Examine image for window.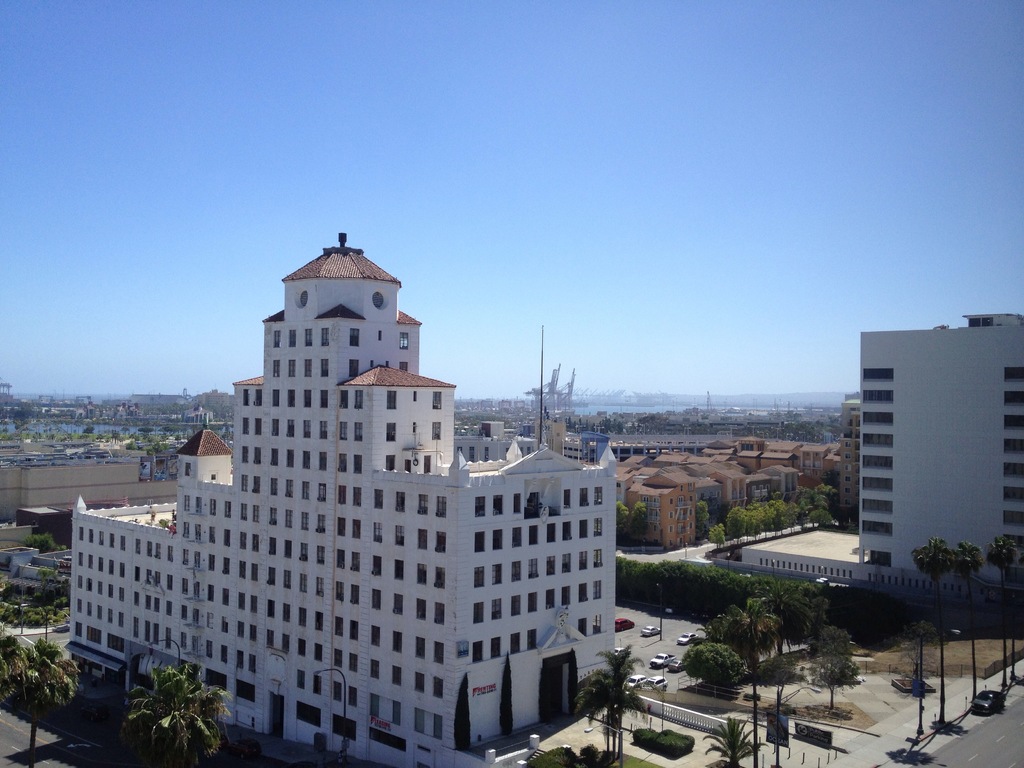
Examination result: 193 607 196 625.
